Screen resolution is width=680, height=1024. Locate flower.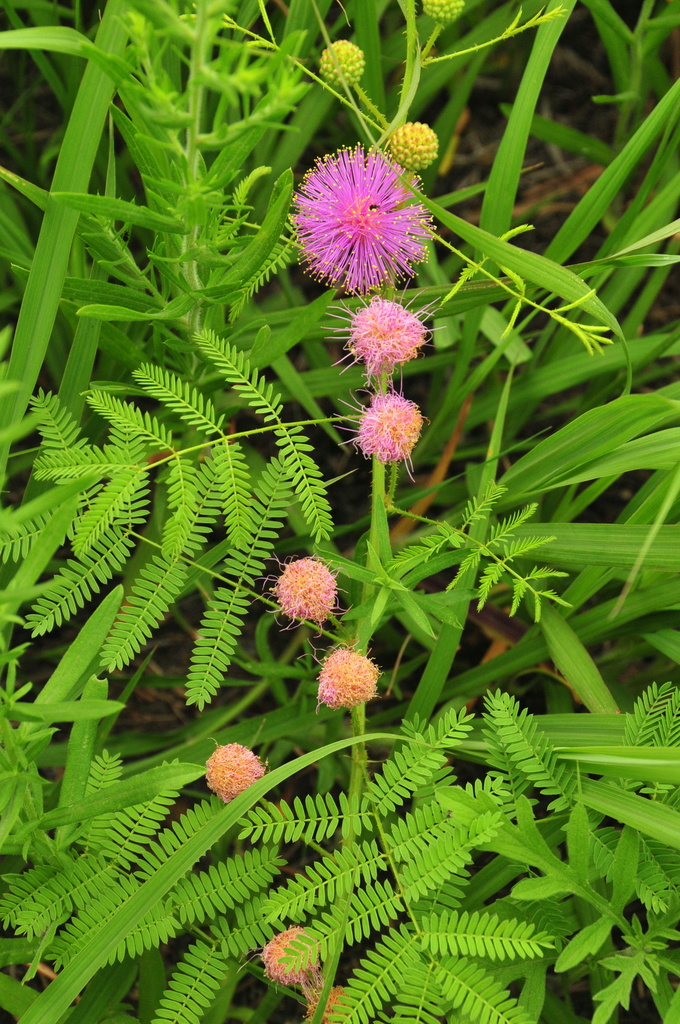
pyautogui.locateOnScreen(249, 556, 354, 636).
